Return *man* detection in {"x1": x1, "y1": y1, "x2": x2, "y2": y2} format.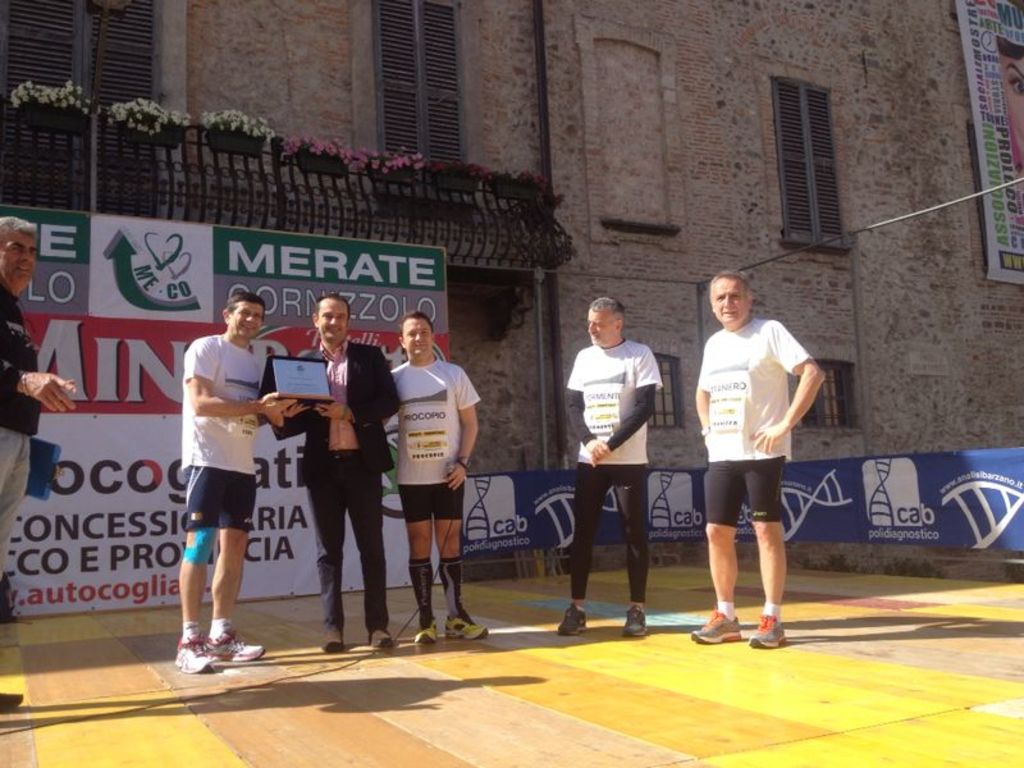
{"x1": 0, "y1": 214, "x2": 74, "y2": 712}.
